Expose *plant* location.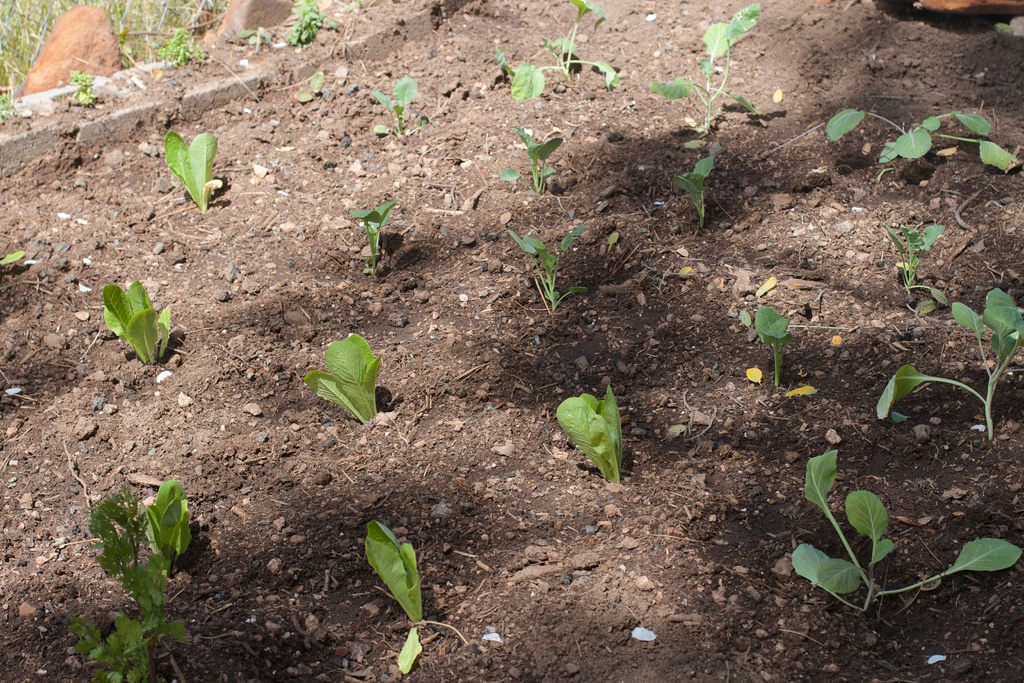
Exposed at [824,105,1016,188].
